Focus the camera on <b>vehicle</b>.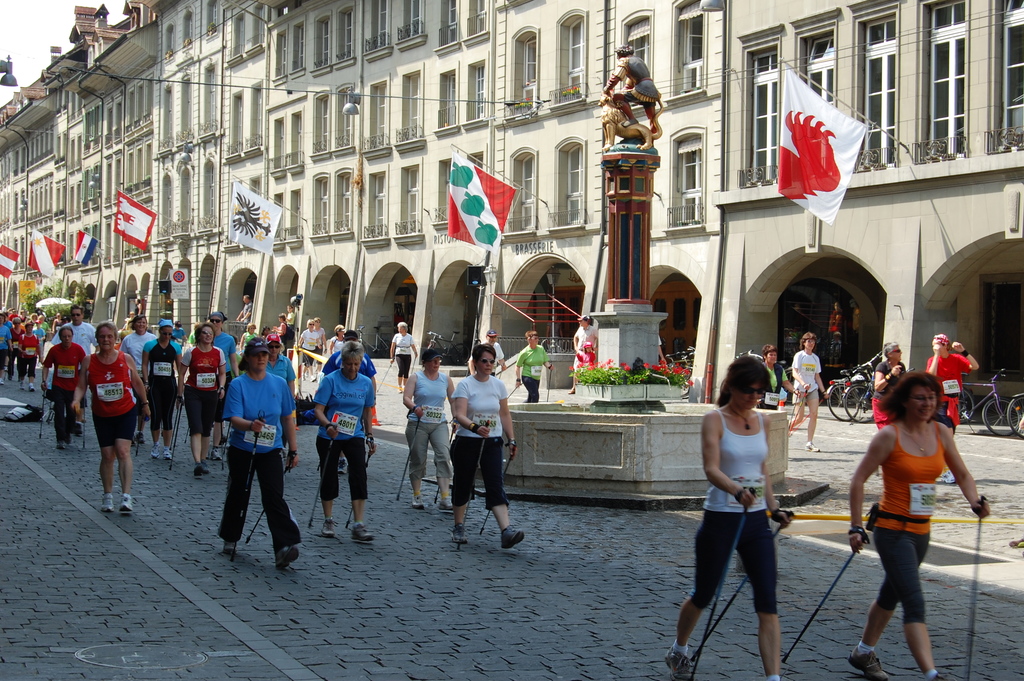
Focus region: [414,327,468,365].
